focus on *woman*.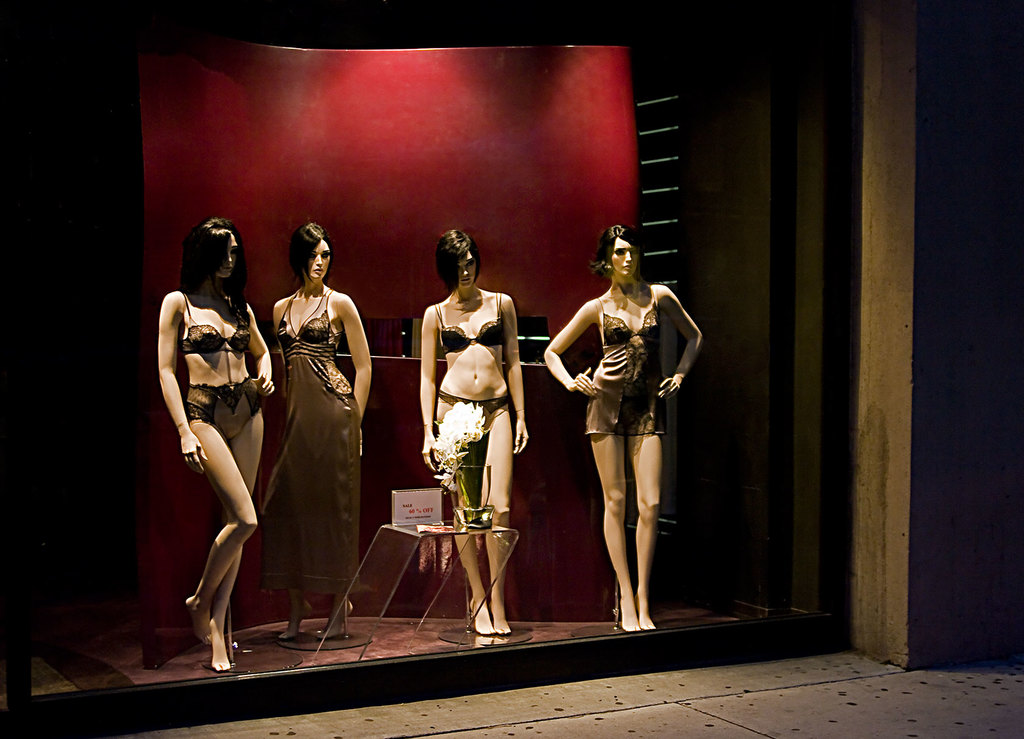
Focused at (424, 227, 532, 638).
